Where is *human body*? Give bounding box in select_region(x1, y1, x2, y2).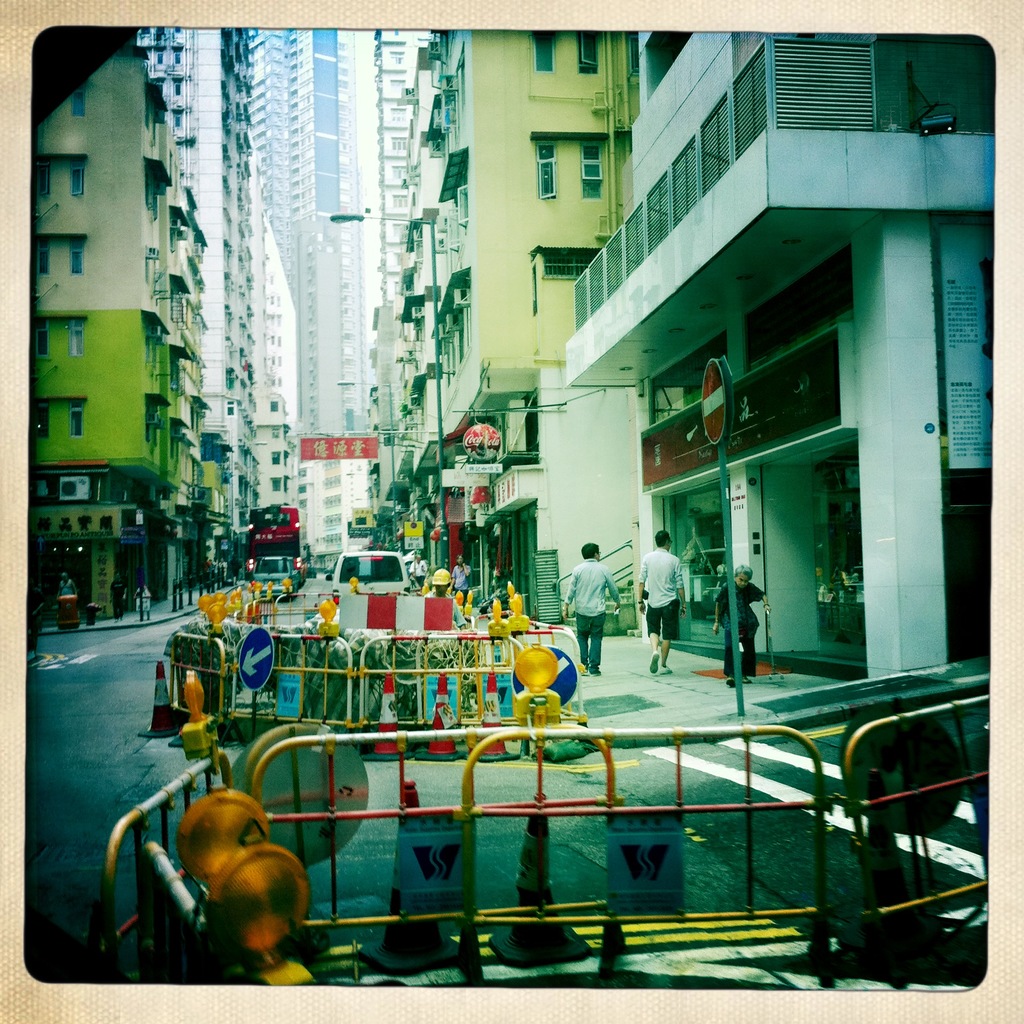
select_region(716, 568, 763, 684).
